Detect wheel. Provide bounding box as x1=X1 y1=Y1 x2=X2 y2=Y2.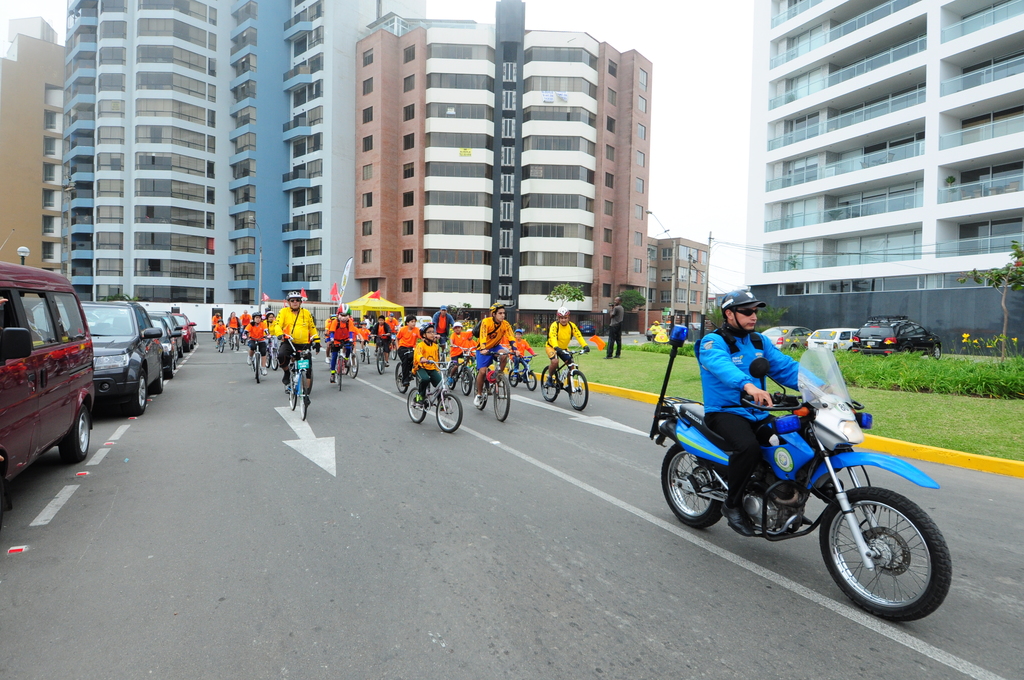
x1=298 y1=370 x2=311 y2=423.
